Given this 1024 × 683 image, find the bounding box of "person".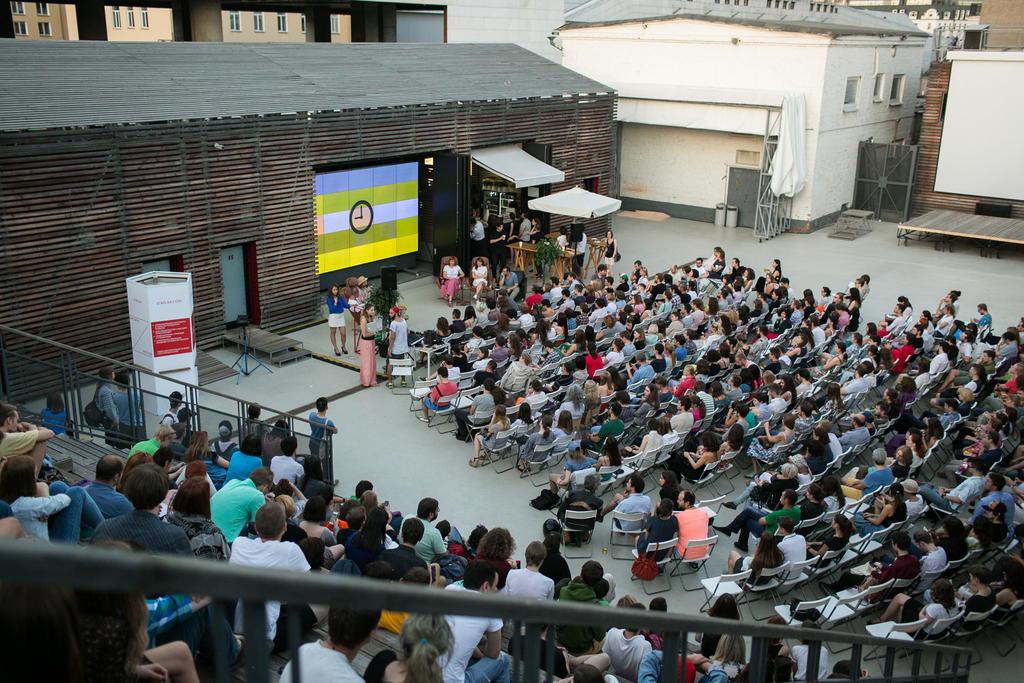
(465,216,492,252).
